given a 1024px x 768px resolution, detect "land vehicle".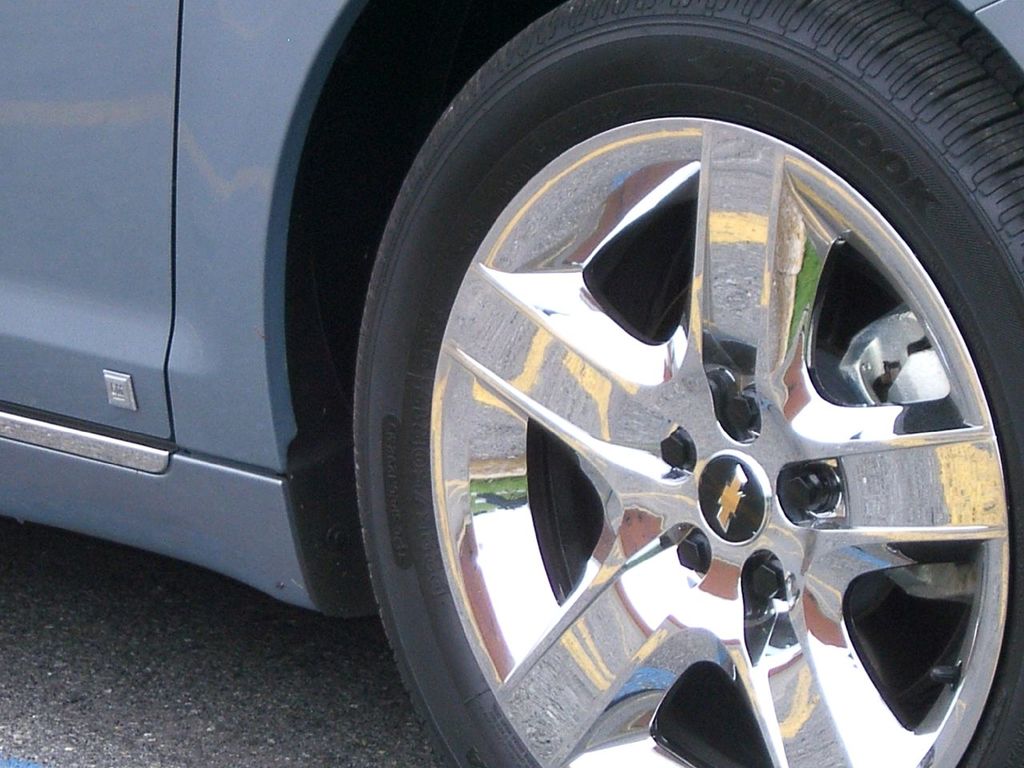
[0,0,1023,767].
